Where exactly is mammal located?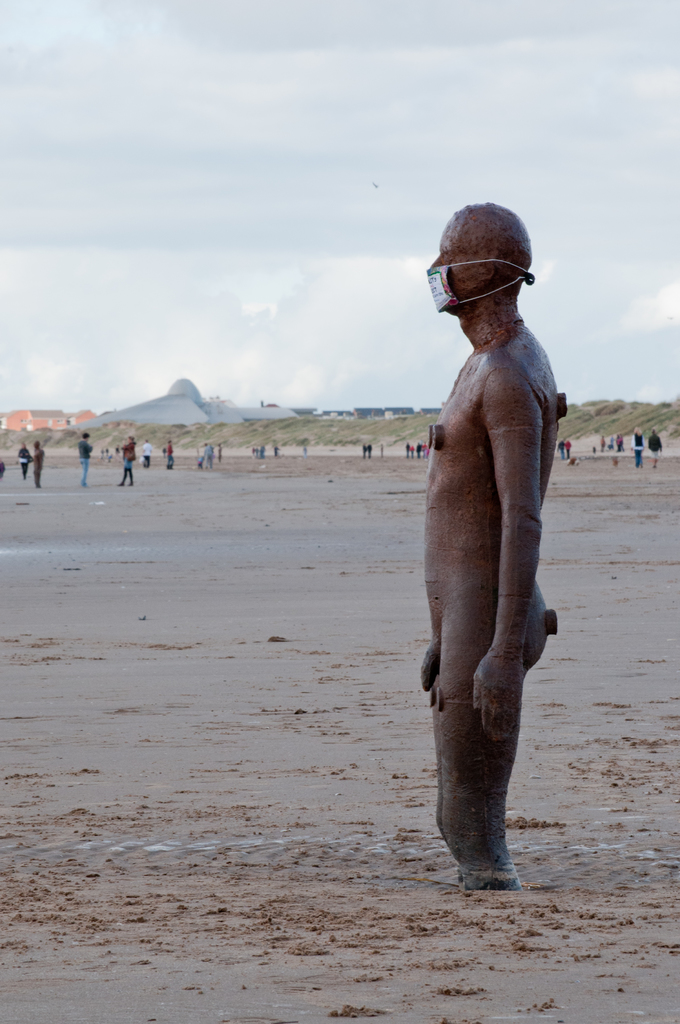
Its bounding box is (142,440,158,470).
